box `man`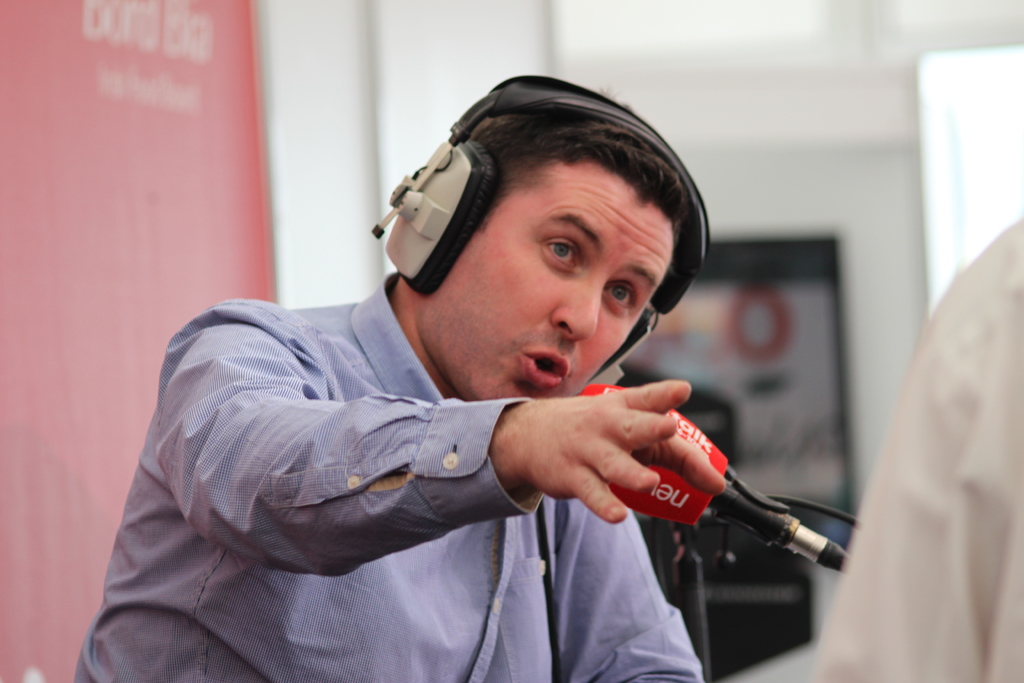
bbox(79, 73, 723, 682)
